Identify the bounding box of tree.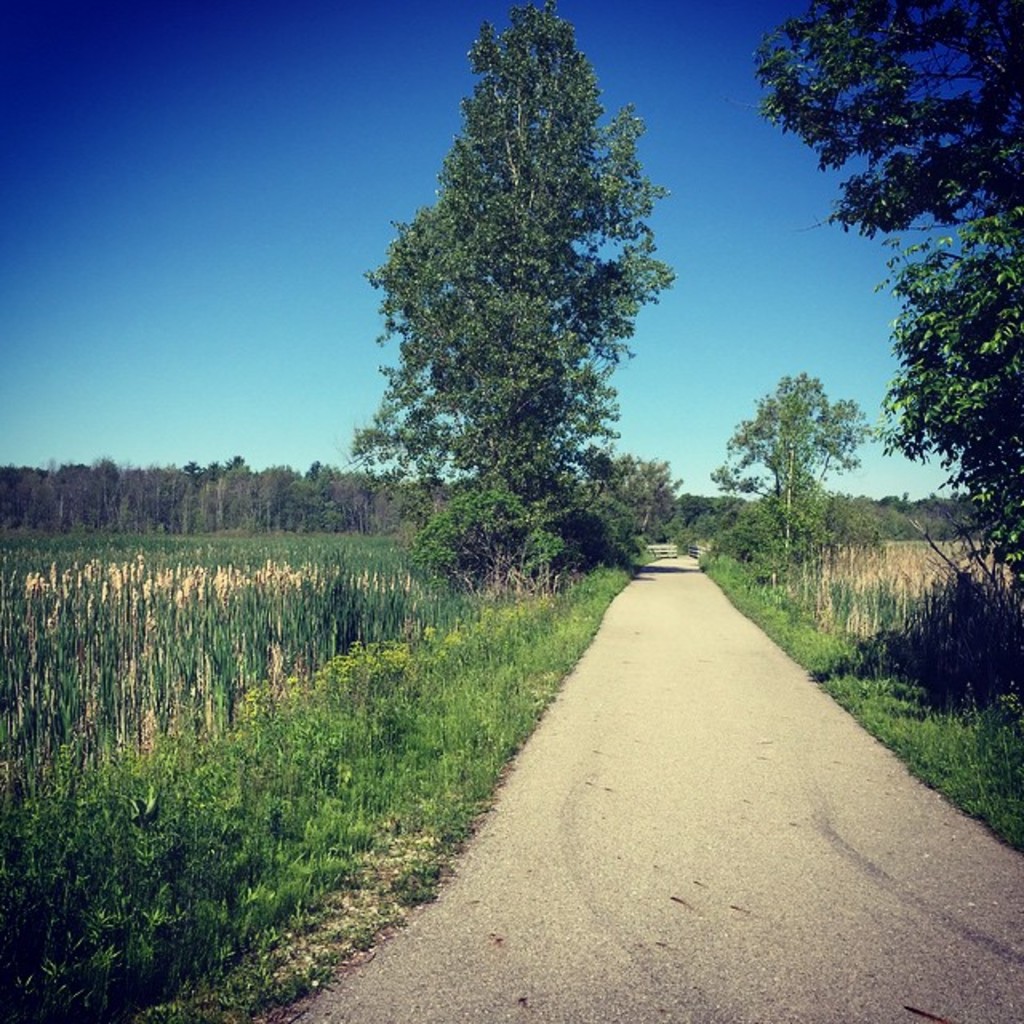
338:0:678:595.
